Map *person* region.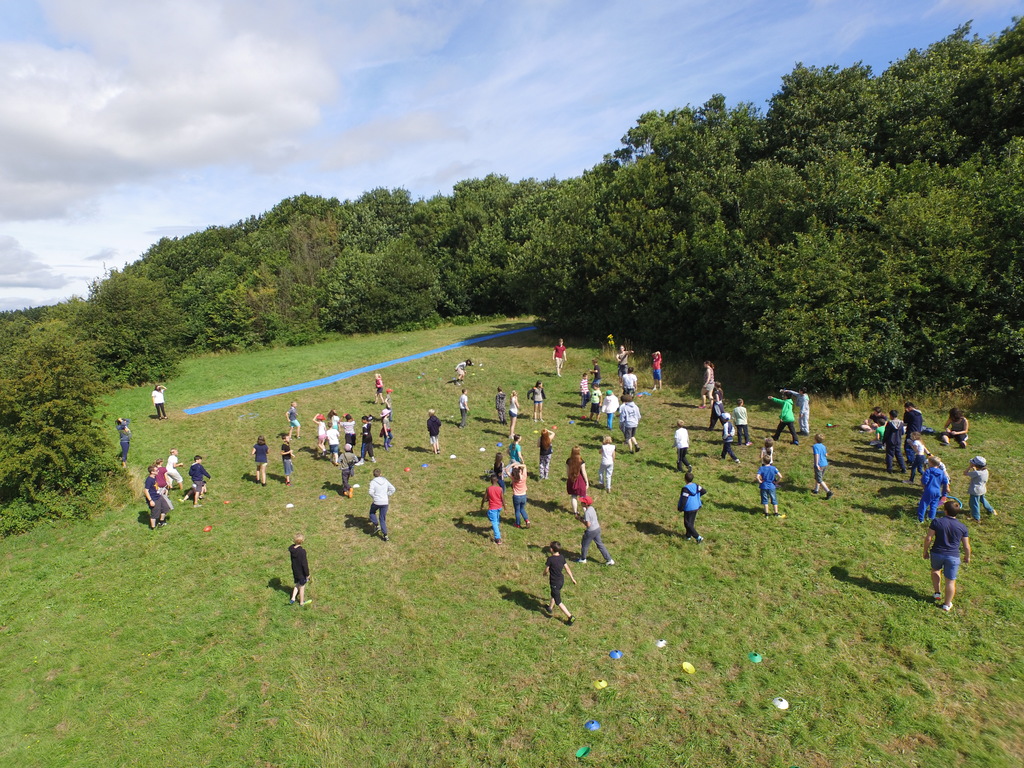
Mapped to <bbox>425, 408, 440, 454</bbox>.
